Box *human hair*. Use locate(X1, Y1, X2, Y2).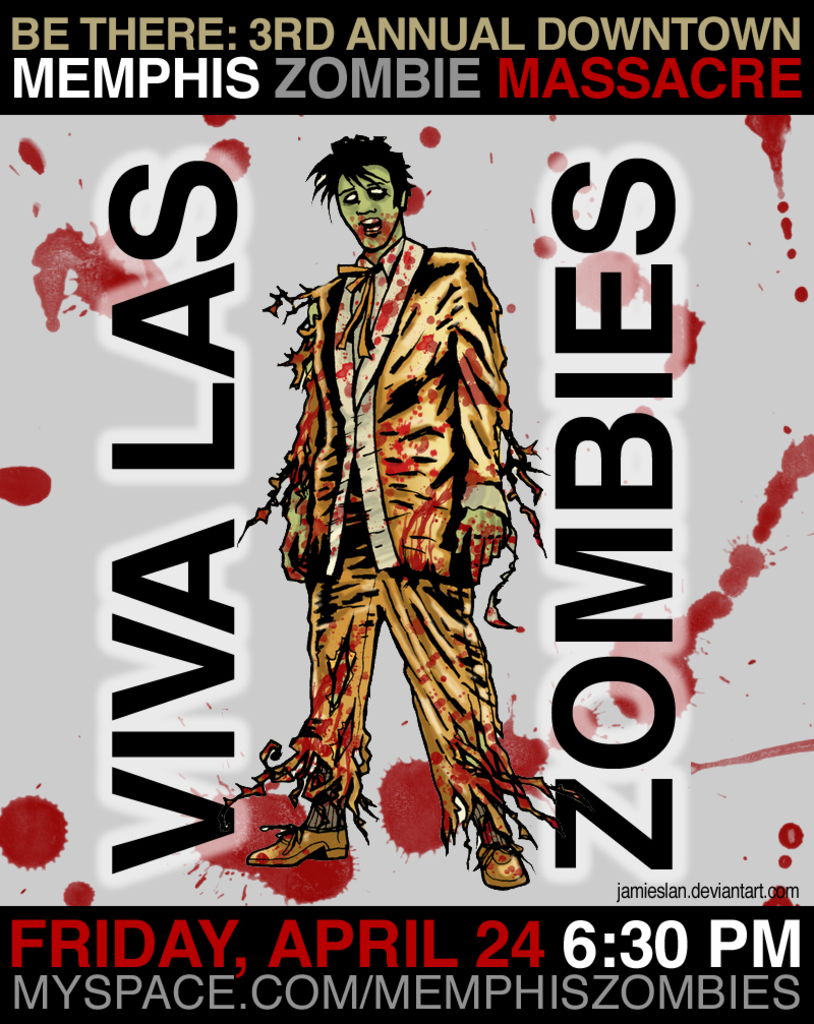
locate(304, 122, 413, 240).
